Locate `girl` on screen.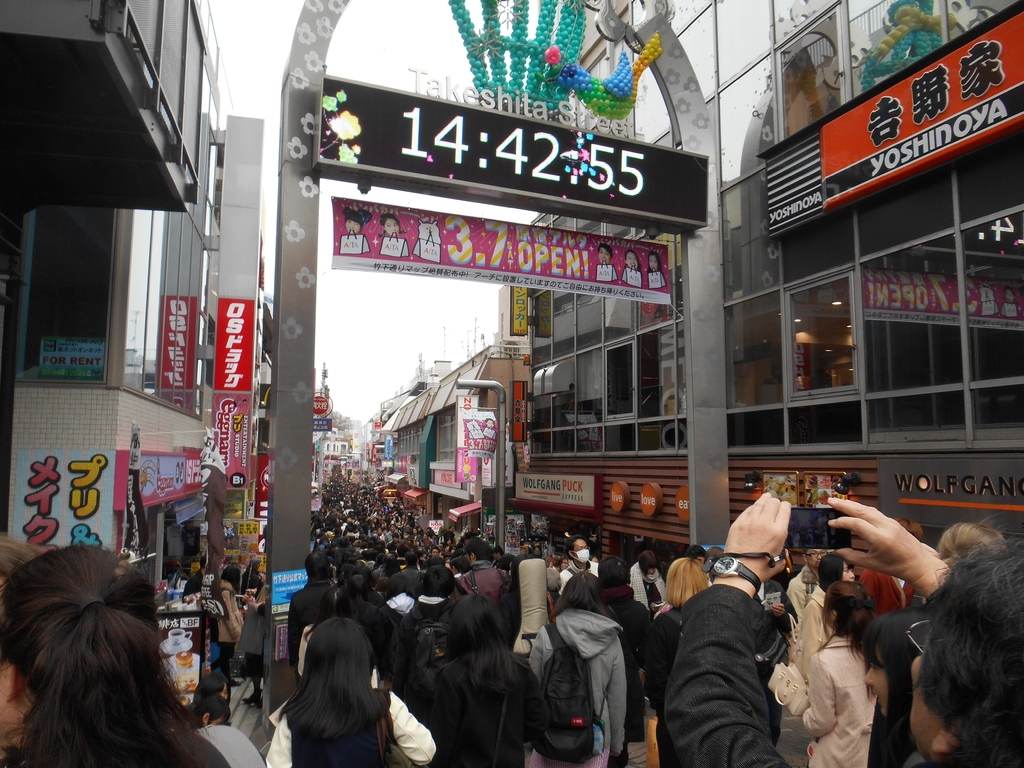
On screen at rect(260, 617, 429, 765).
